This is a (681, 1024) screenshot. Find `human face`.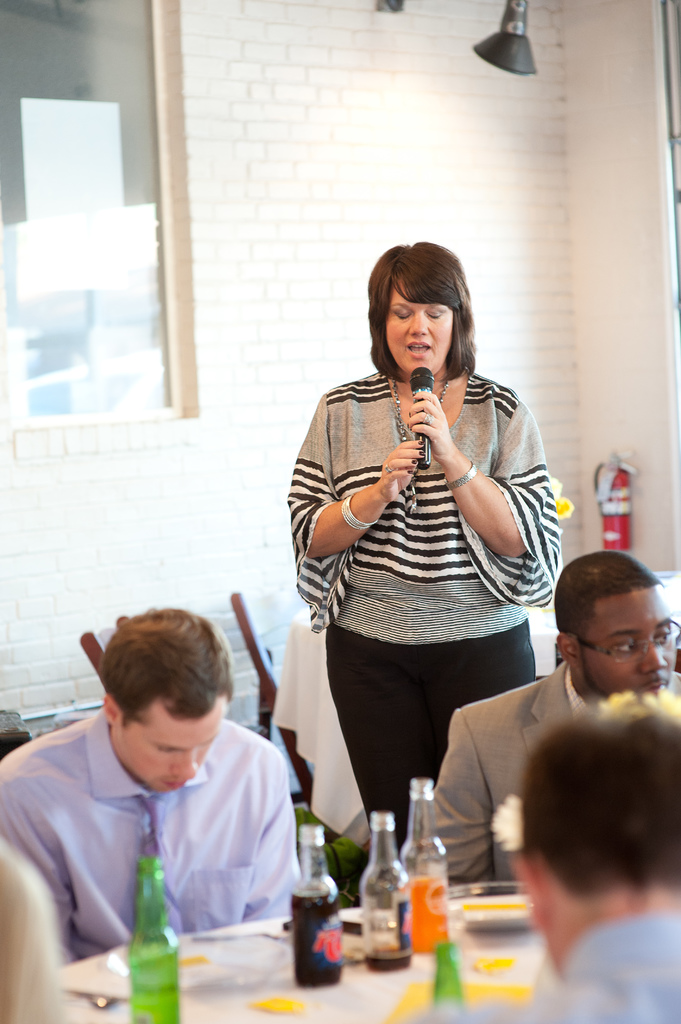
Bounding box: locate(579, 593, 677, 698).
